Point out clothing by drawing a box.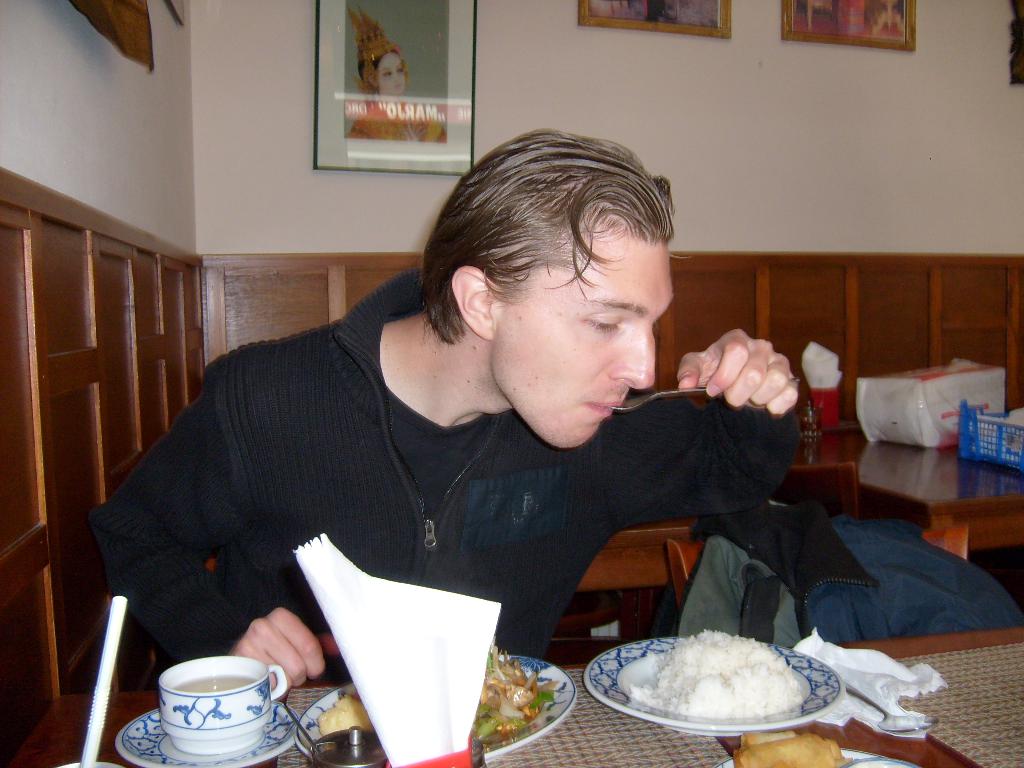
locate(346, 95, 449, 145).
